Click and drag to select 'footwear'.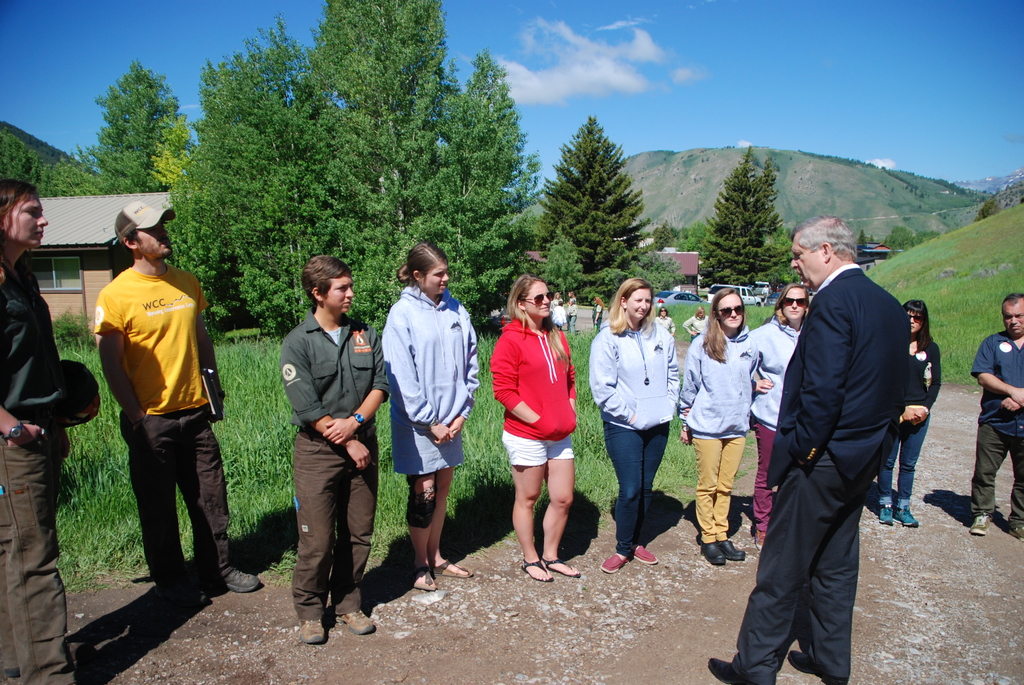
Selection: box=[971, 514, 993, 533].
